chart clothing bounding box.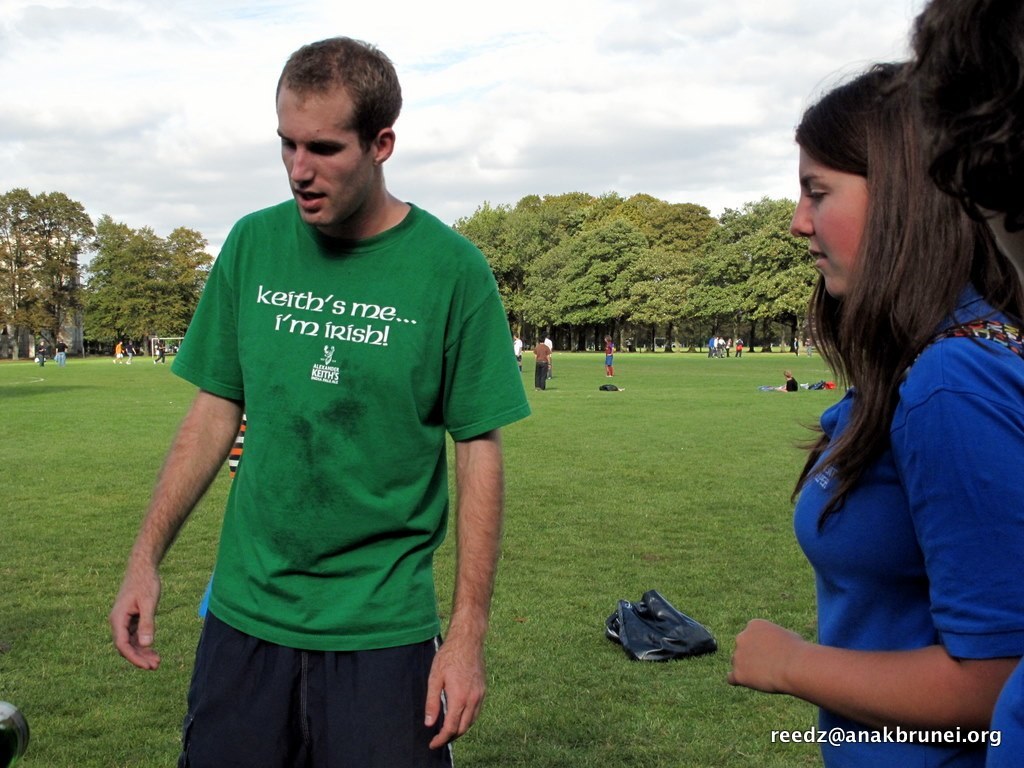
Charted: detection(508, 332, 527, 371).
